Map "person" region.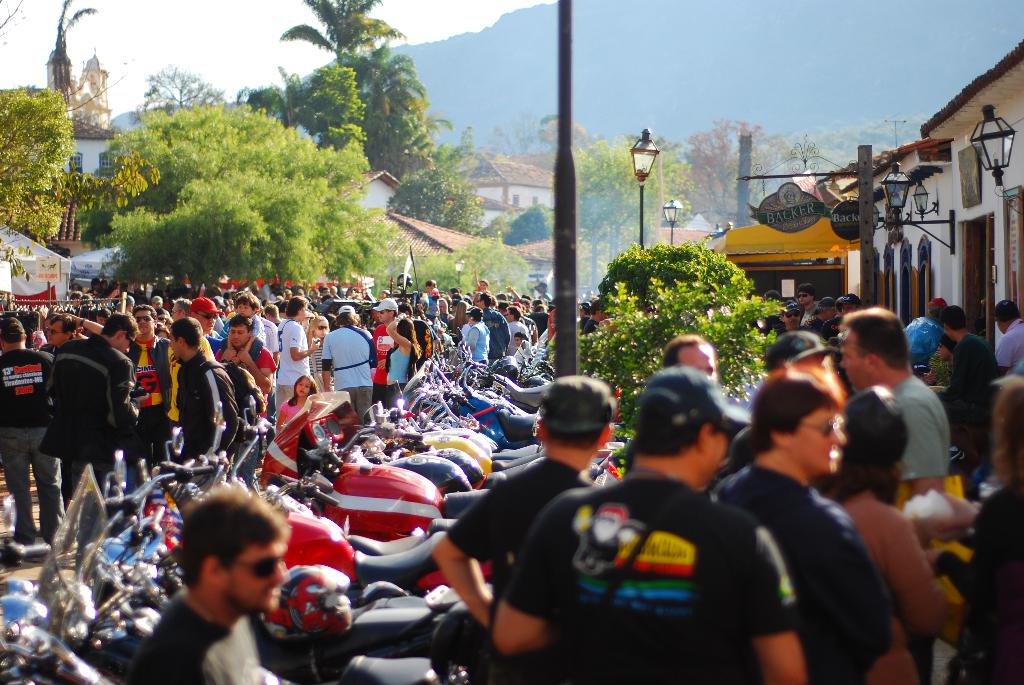
Mapped to select_region(278, 382, 320, 436).
